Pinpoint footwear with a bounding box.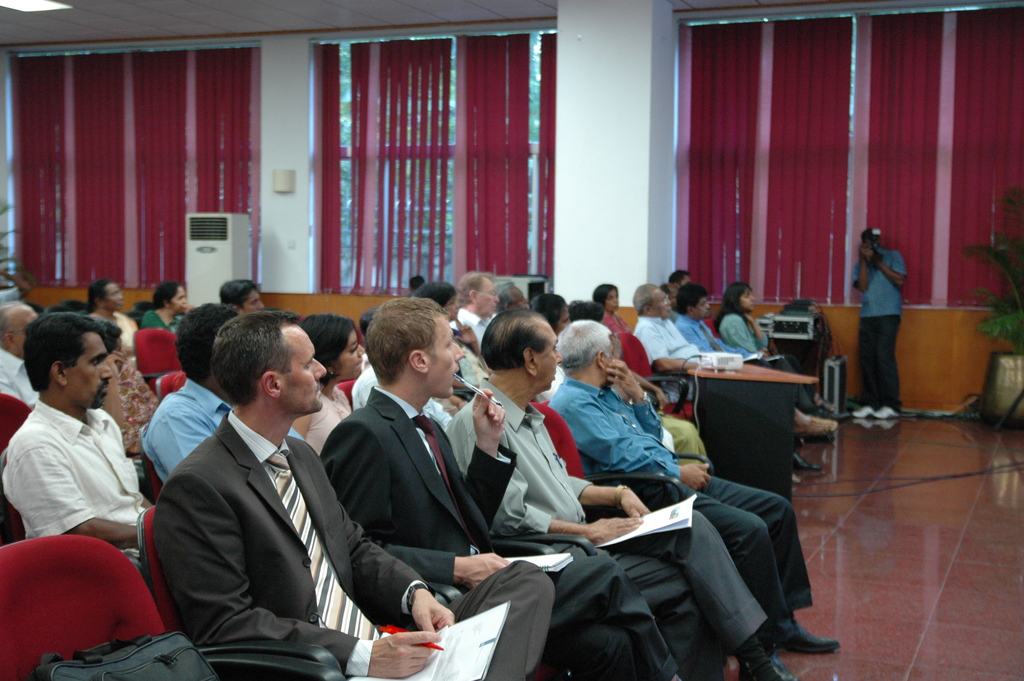
{"x1": 786, "y1": 413, "x2": 844, "y2": 444}.
